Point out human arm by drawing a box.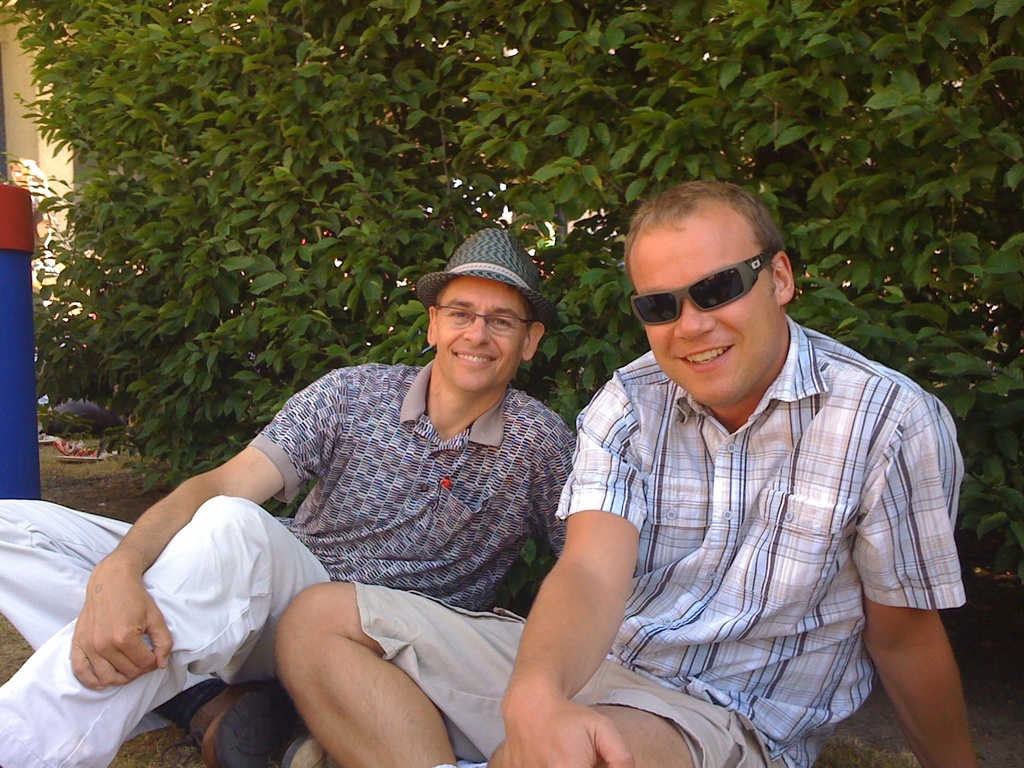
BBox(500, 484, 634, 756).
